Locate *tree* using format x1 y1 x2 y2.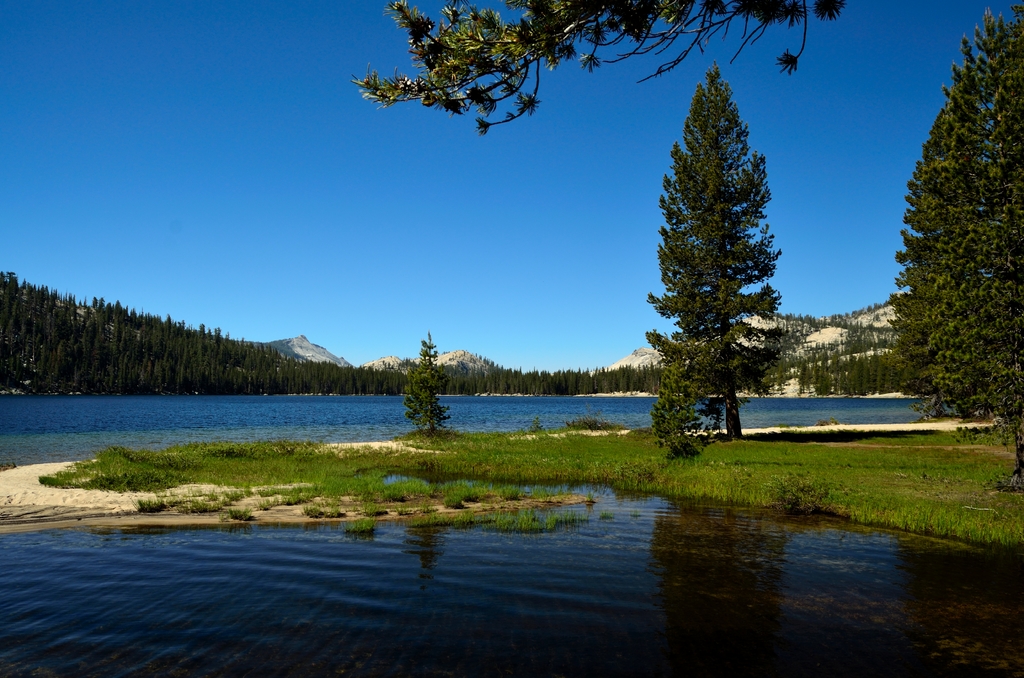
886 0 1023 495.
